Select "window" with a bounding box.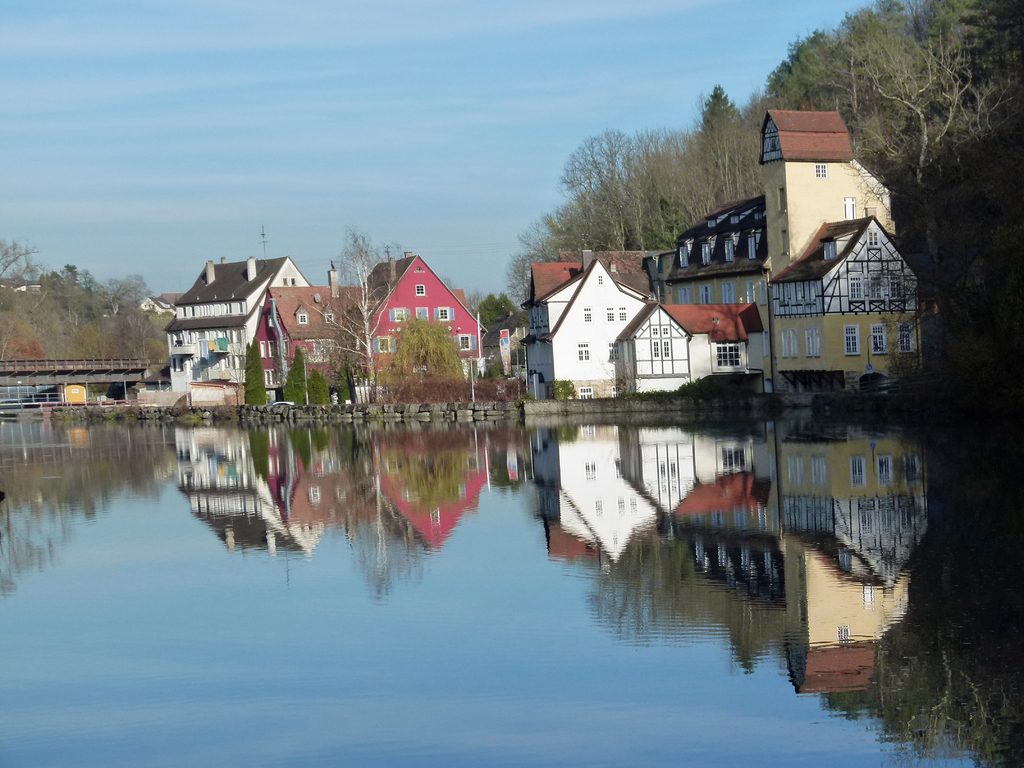
box=[267, 340, 275, 359].
